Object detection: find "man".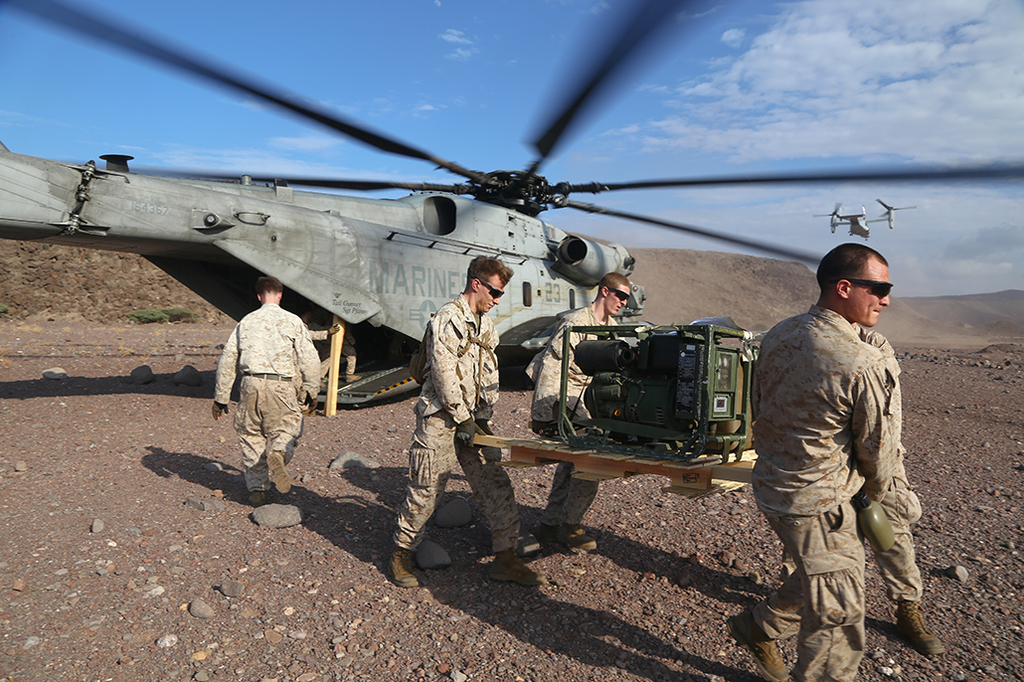
l=532, t=275, r=632, b=544.
